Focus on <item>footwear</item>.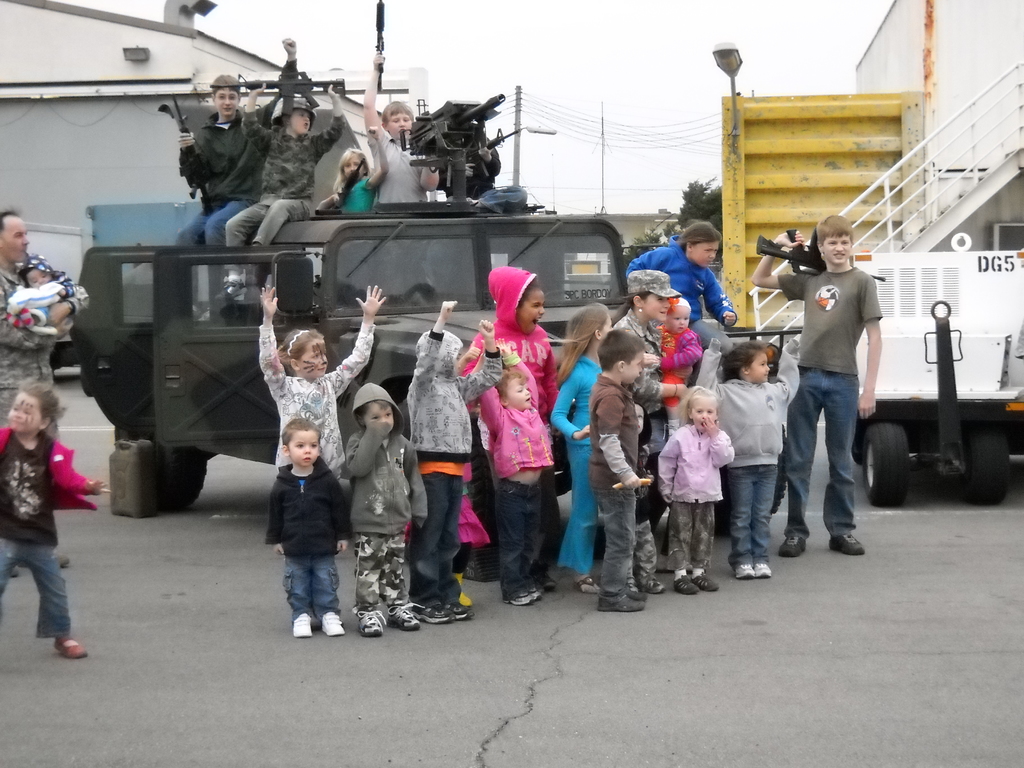
Focused at [357, 610, 385, 637].
